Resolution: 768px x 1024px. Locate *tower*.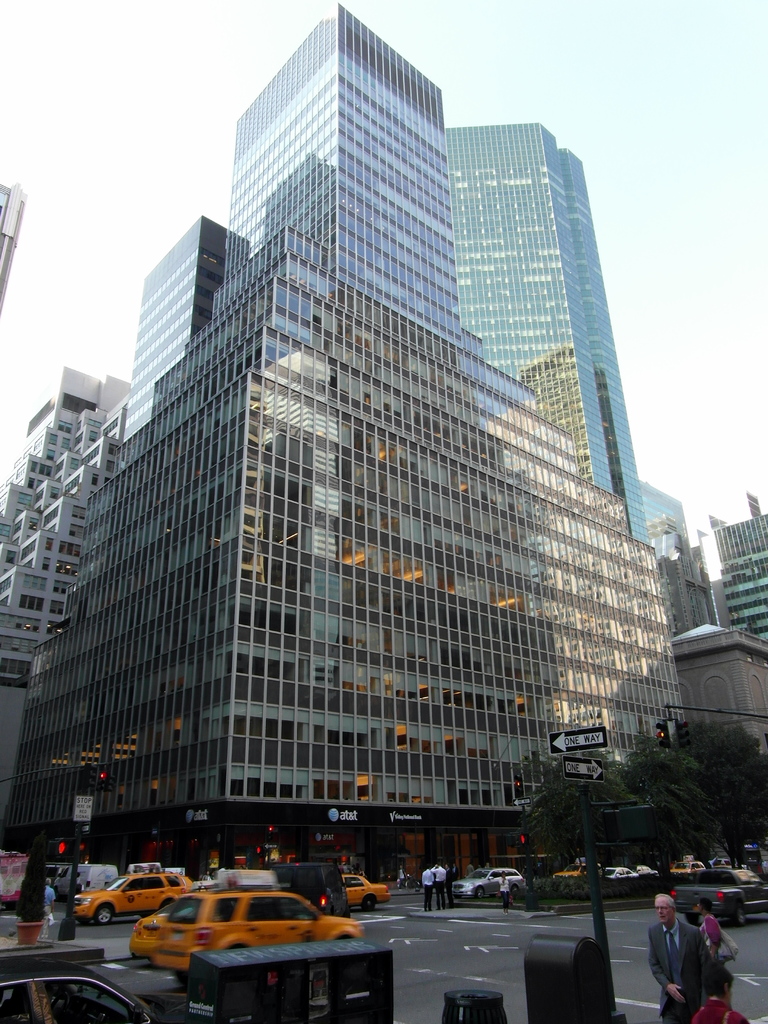
l=3, t=3, r=691, b=856.
